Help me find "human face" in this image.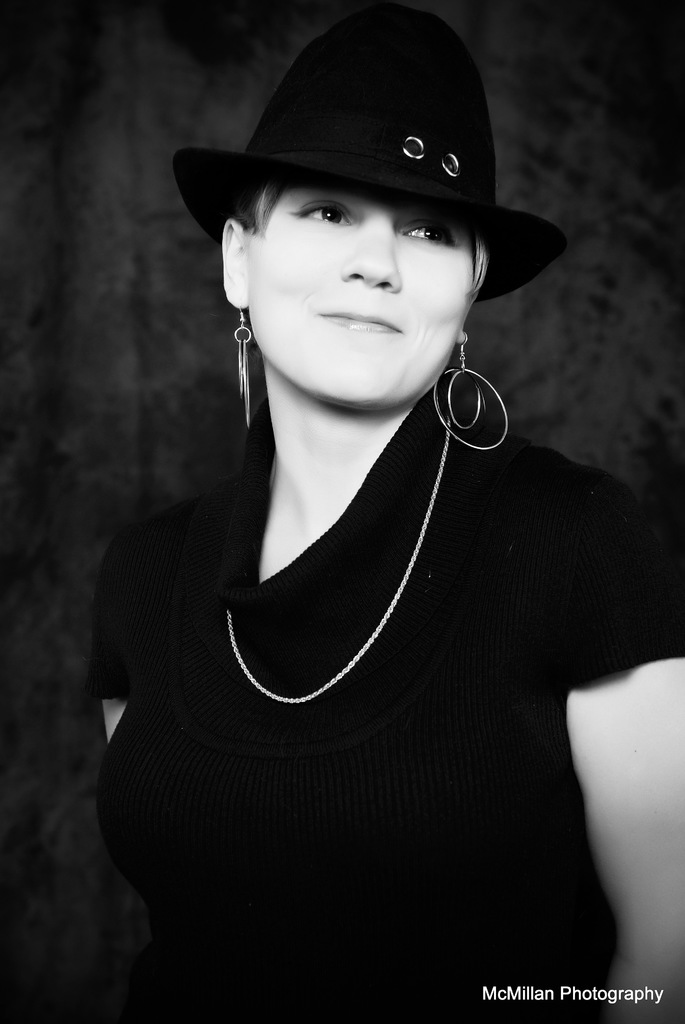
Found it: Rect(261, 168, 480, 413).
